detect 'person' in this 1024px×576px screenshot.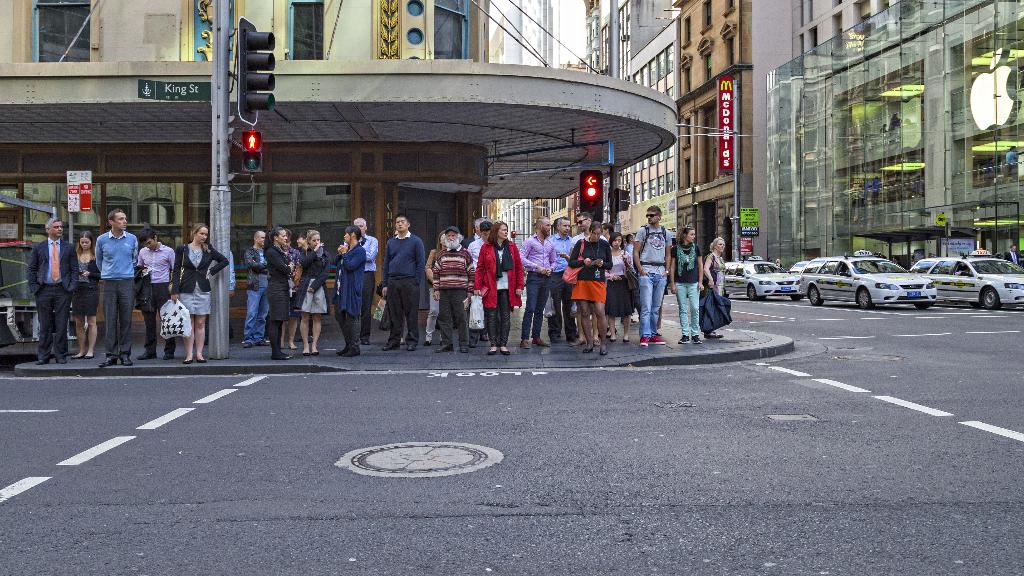
Detection: region(511, 220, 562, 348).
